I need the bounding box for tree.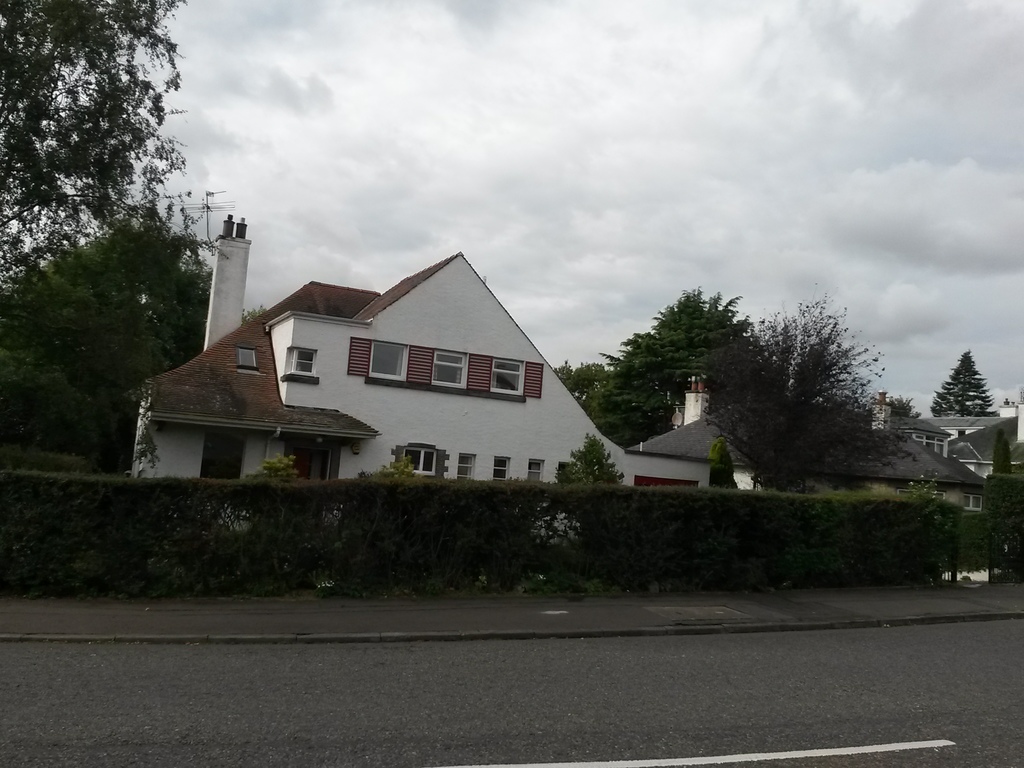
Here it is: [left=927, top=348, right=996, bottom=443].
